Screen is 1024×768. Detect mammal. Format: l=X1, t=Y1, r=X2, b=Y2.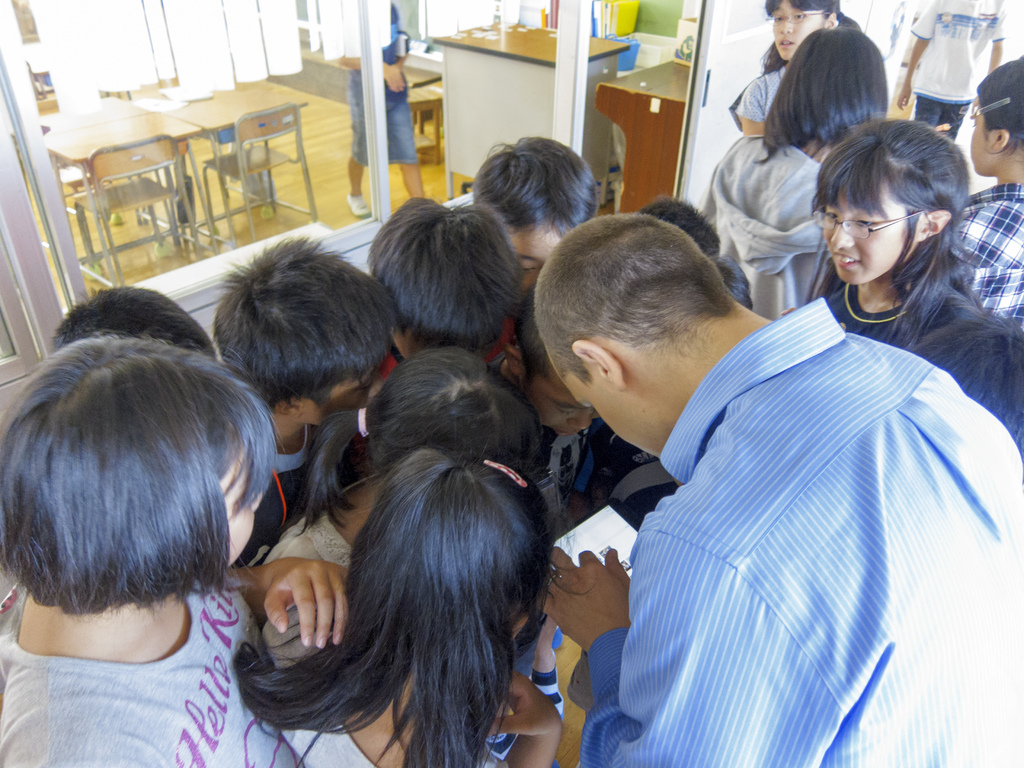
l=345, t=0, r=435, b=217.
